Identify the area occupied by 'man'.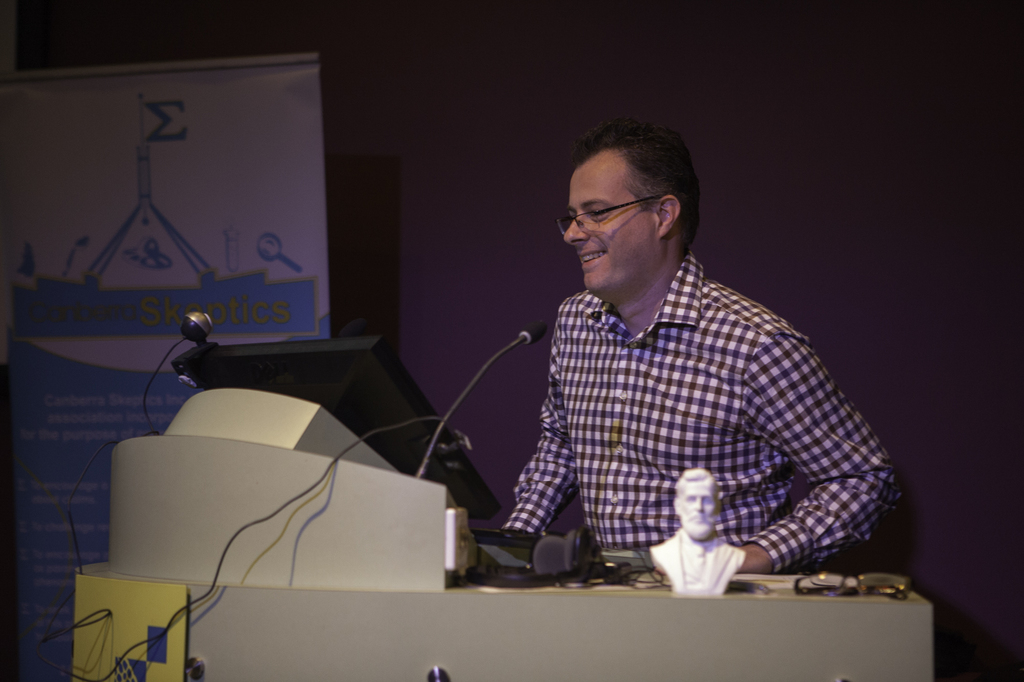
Area: Rect(473, 120, 888, 605).
